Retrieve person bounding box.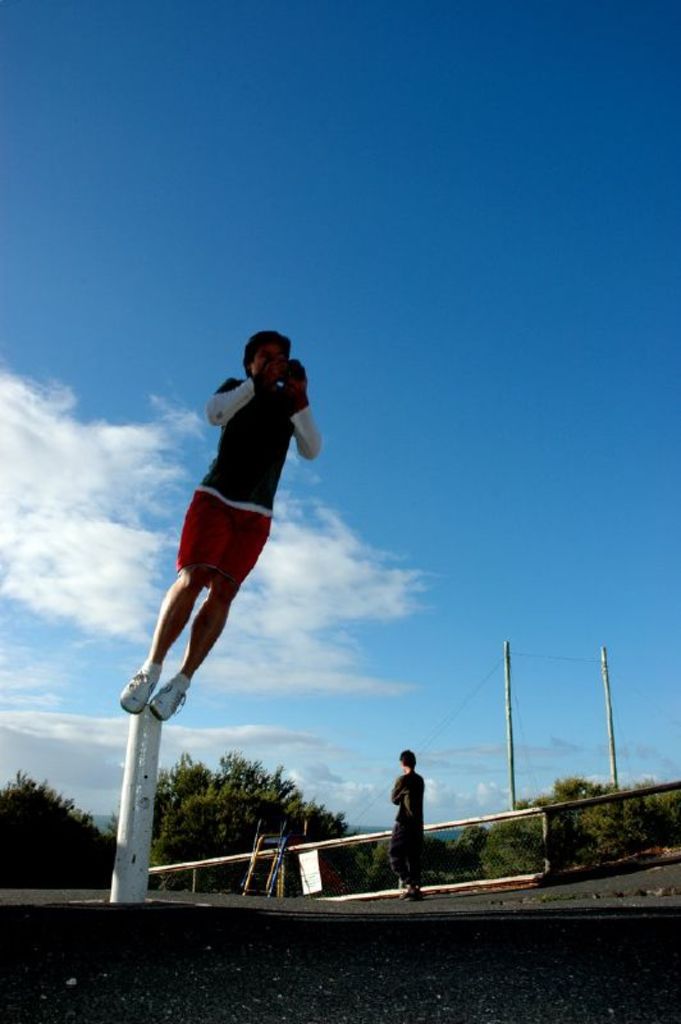
Bounding box: BBox(388, 746, 429, 901).
